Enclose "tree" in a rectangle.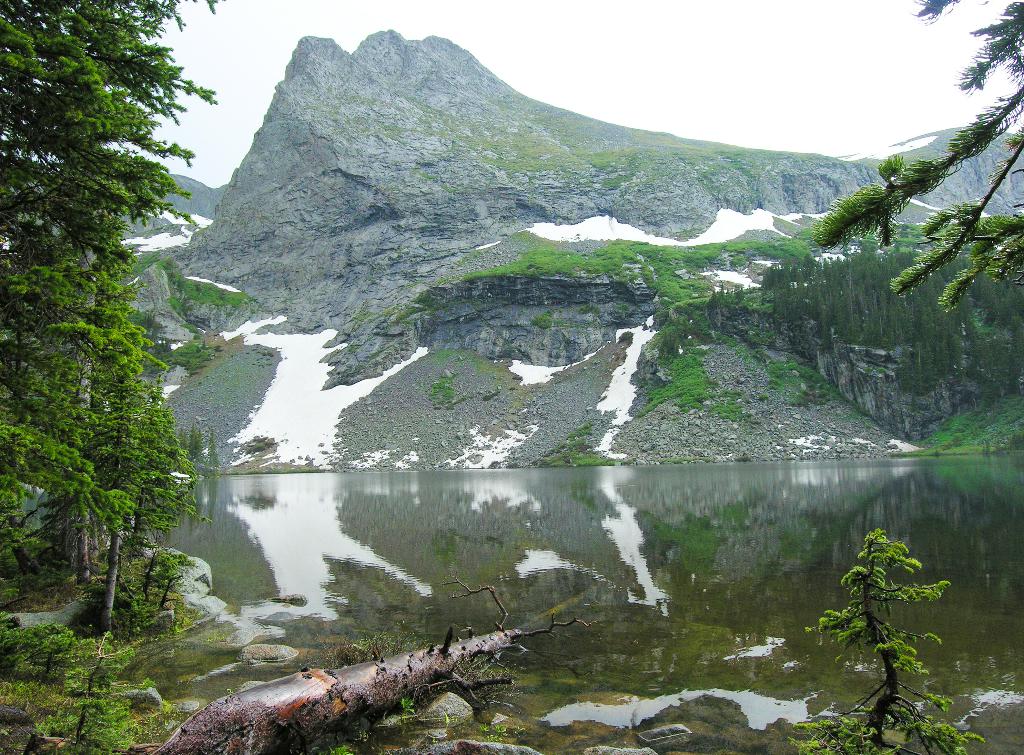
784, 533, 980, 754.
